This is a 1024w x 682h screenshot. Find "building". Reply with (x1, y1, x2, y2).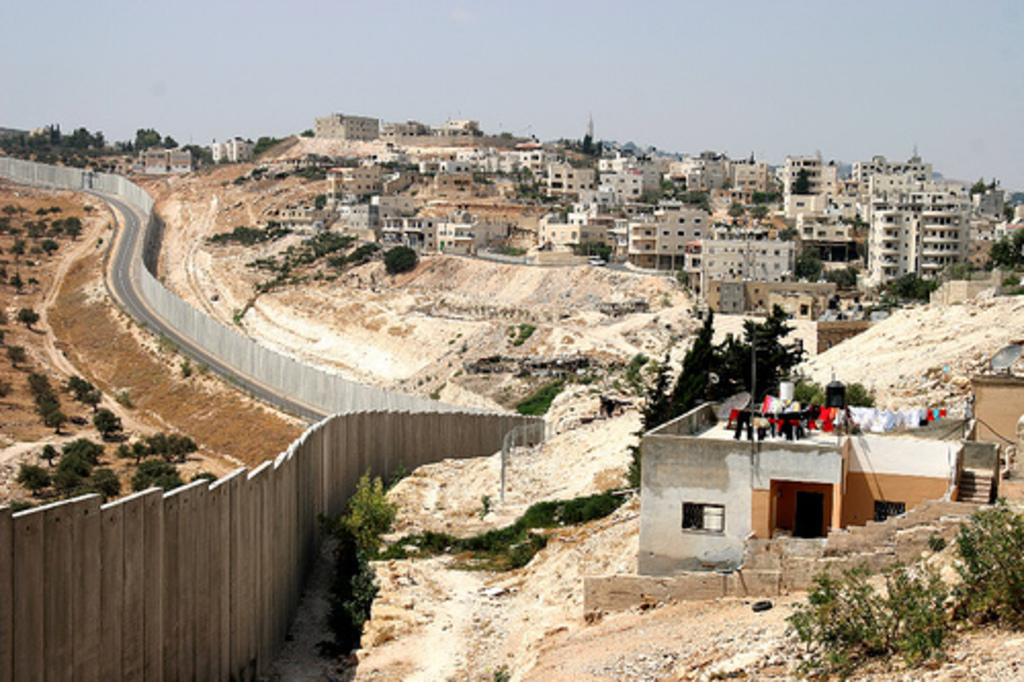
(971, 344, 1022, 469).
